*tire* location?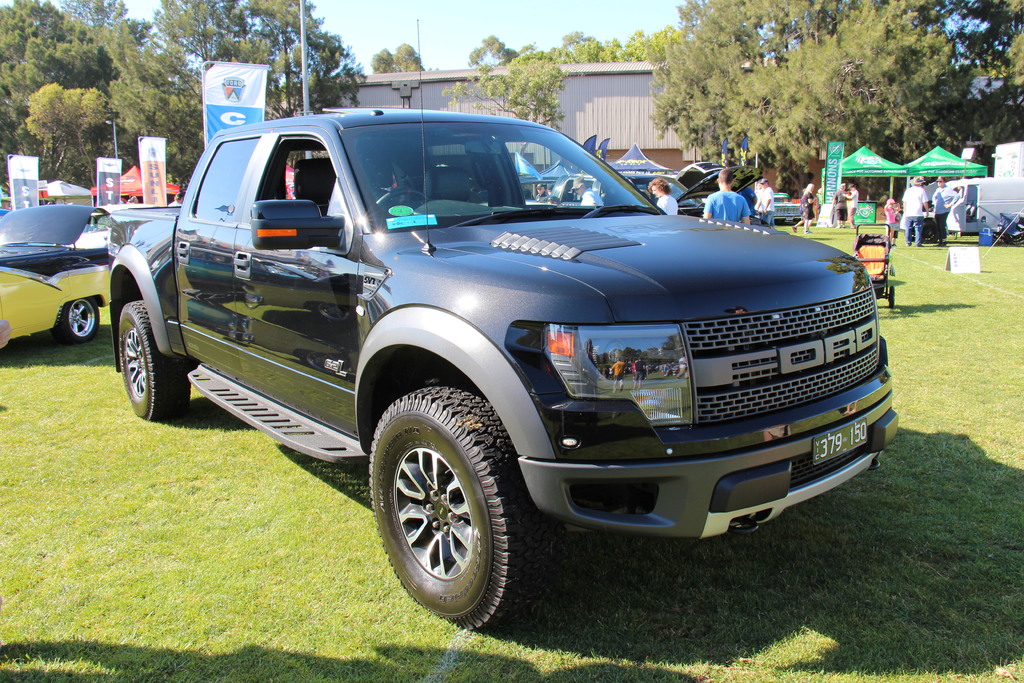
bbox=(118, 299, 189, 424)
